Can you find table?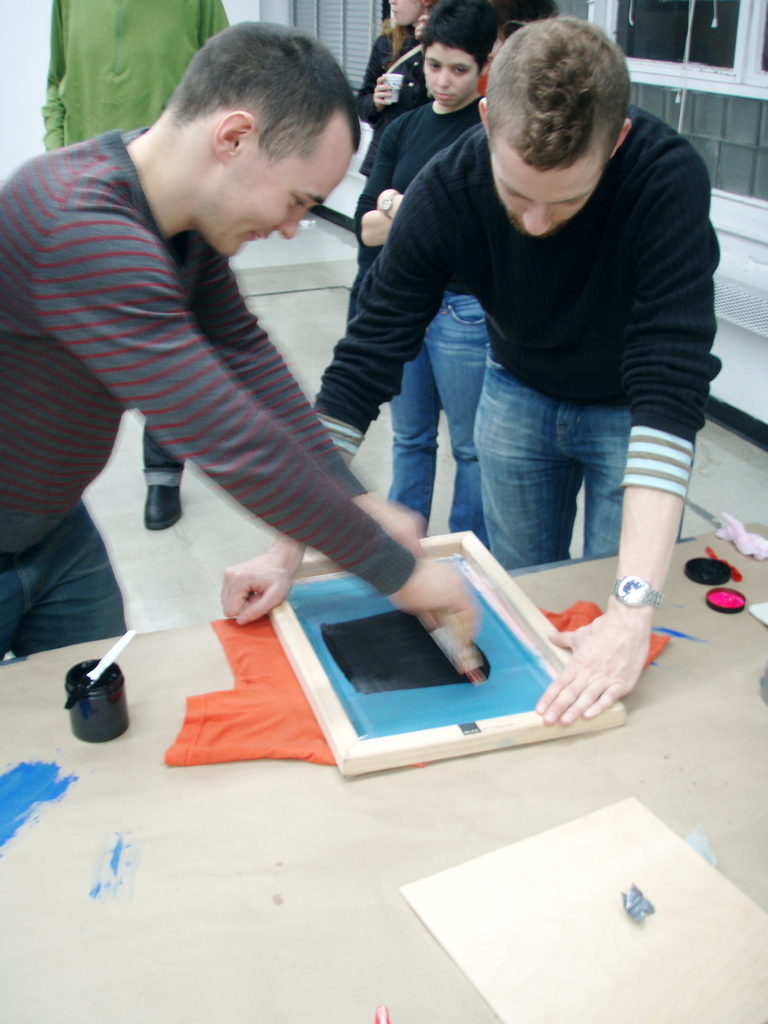
Yes, bounding box: pyautogui.locateOnScreen(0, 520, 767, 1023).
